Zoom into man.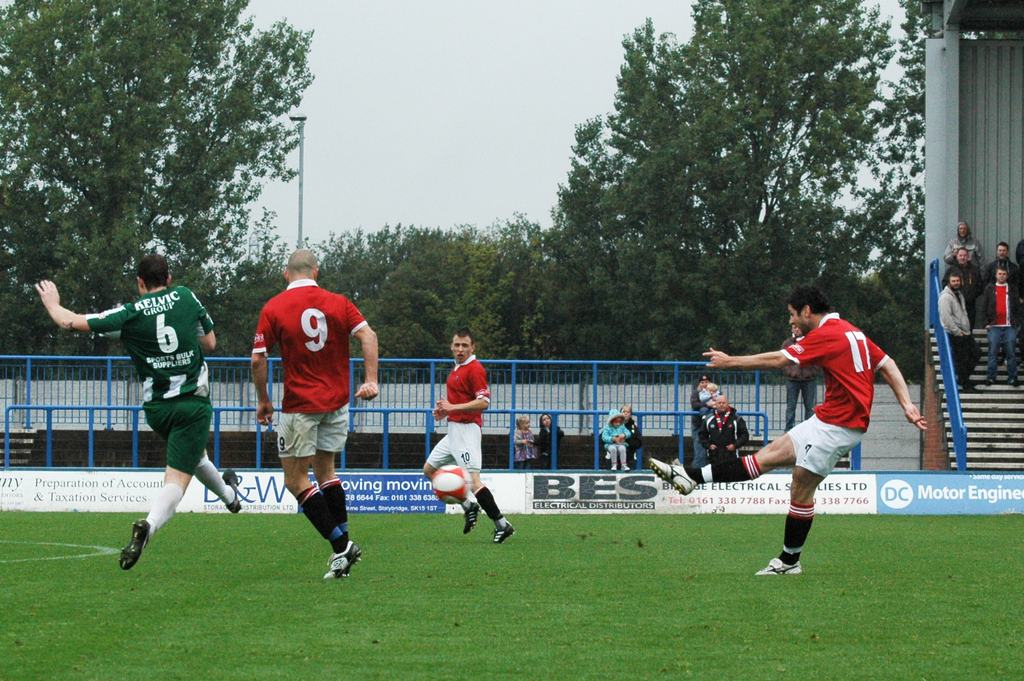
Zoom target: rect(947, 247, 986, 333).
